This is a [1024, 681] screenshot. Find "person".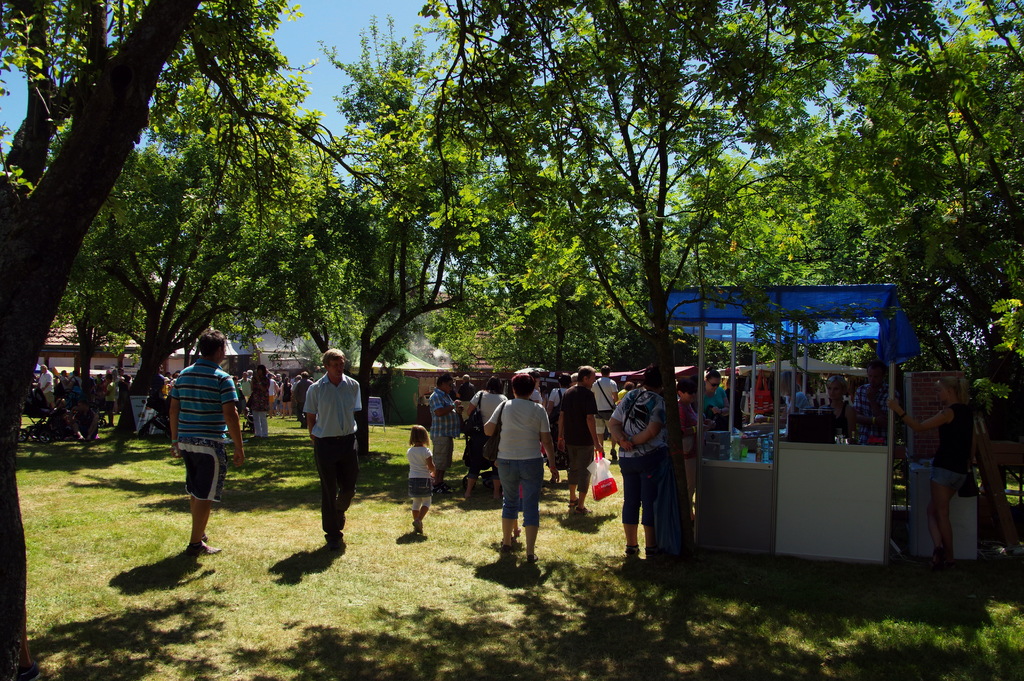
Bounding box: detection(692, 361, 733, 430).
